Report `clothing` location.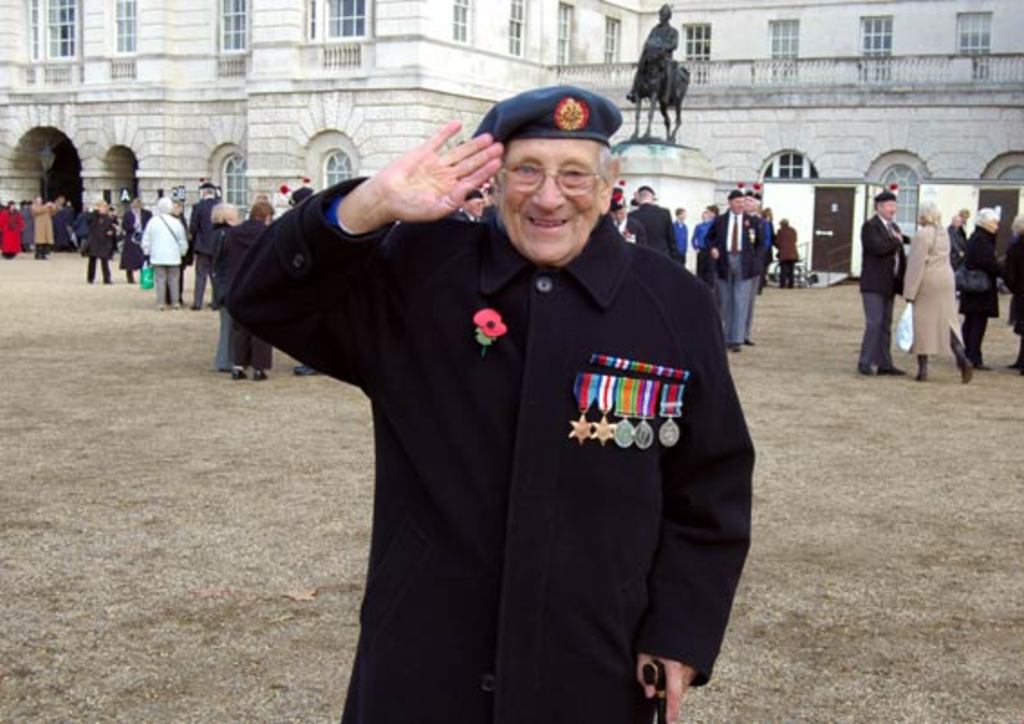
Report: 777:222:798:287.
